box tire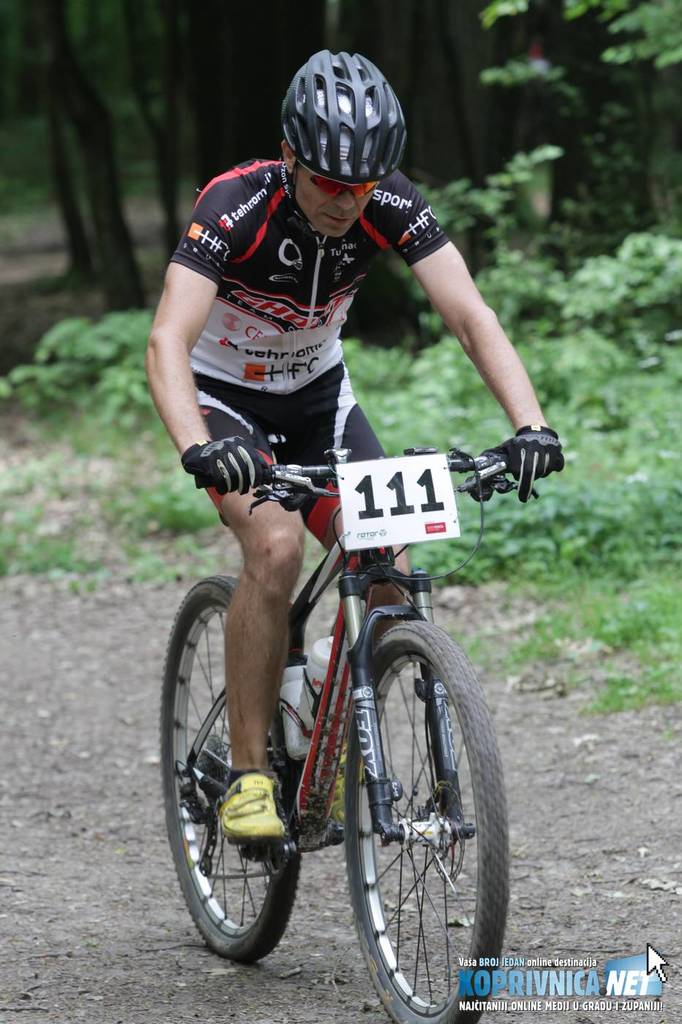
[157,577,299,965]
